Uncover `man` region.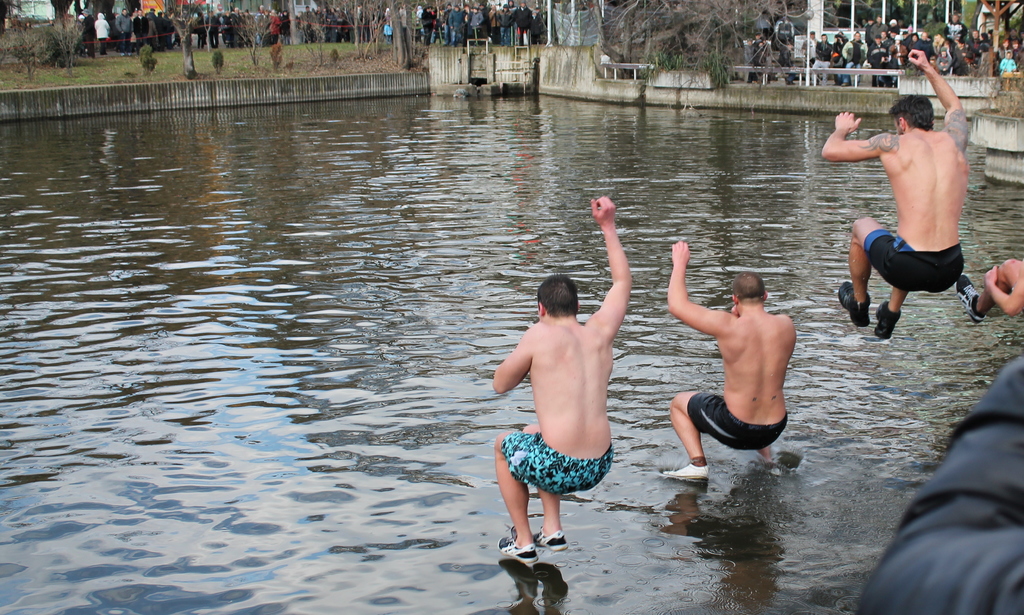
Uncovered: 415, 6, 422, 18.
